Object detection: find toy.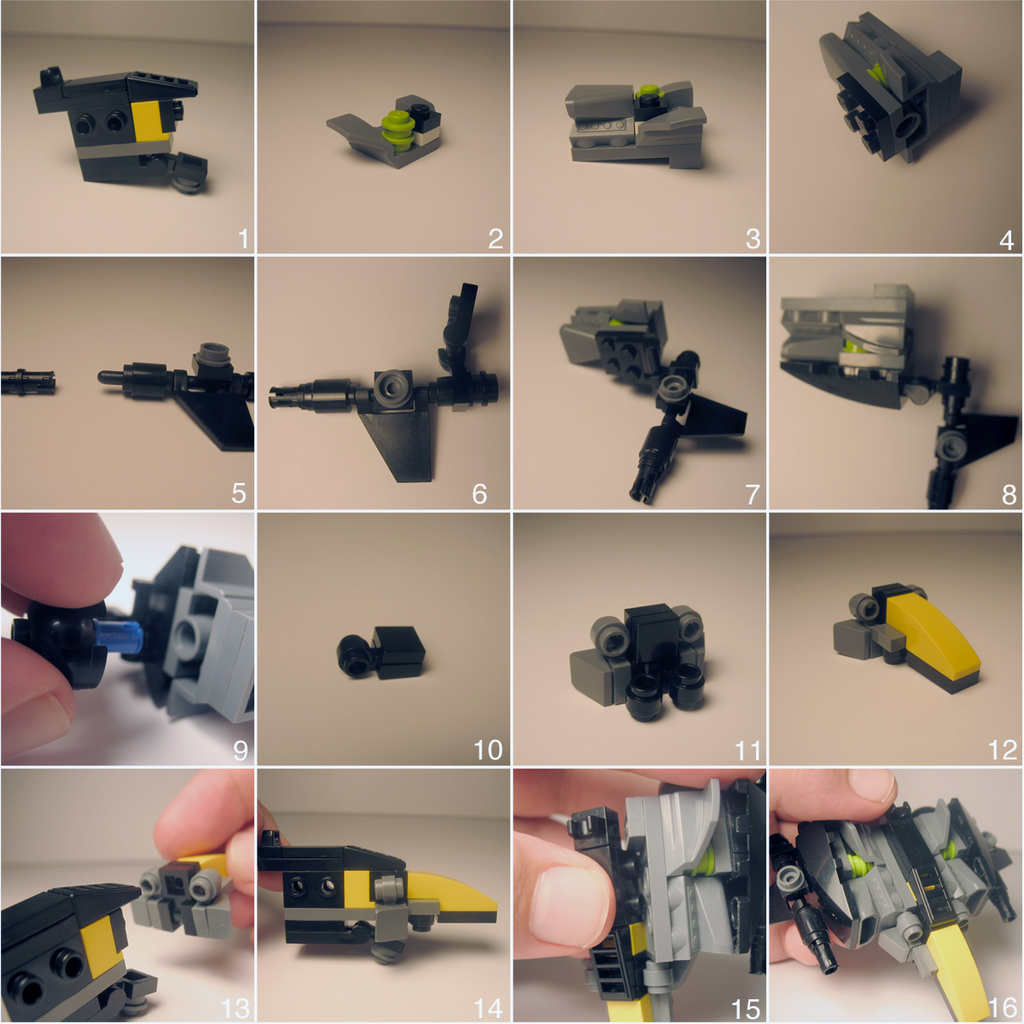
(x1=769, y1=794, x2=1014, y2=1023).
